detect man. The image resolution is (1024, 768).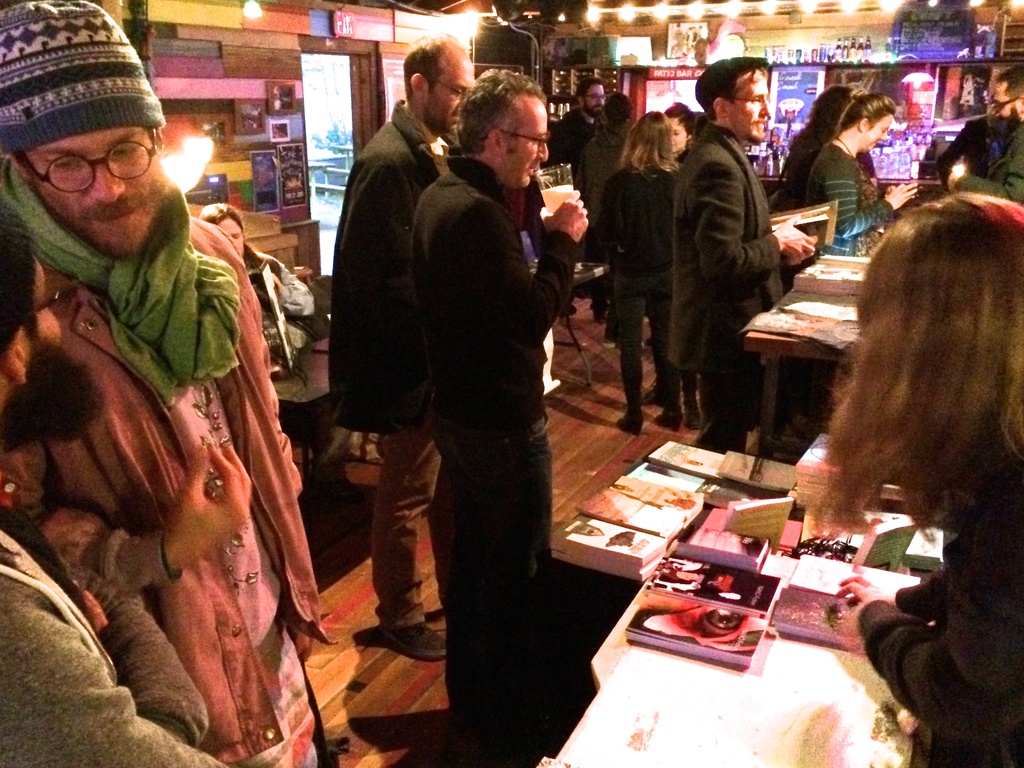
(x1=327, y1=32, x2=486, y2=657).
